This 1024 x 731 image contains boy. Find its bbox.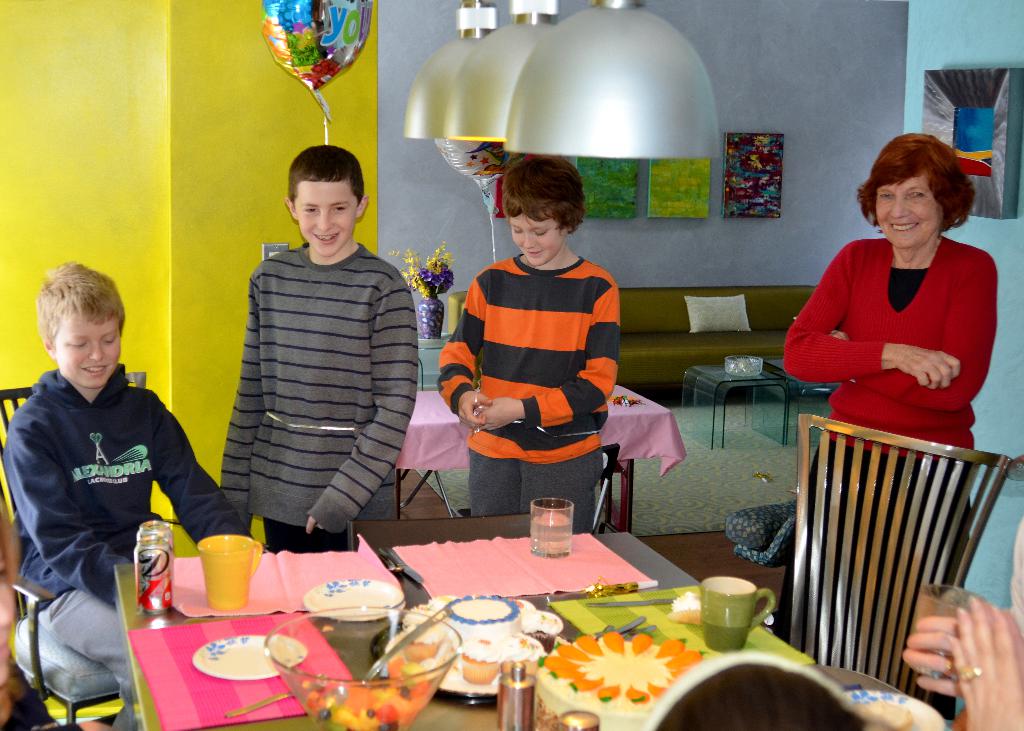
rect(436, 149, 619, 527).
